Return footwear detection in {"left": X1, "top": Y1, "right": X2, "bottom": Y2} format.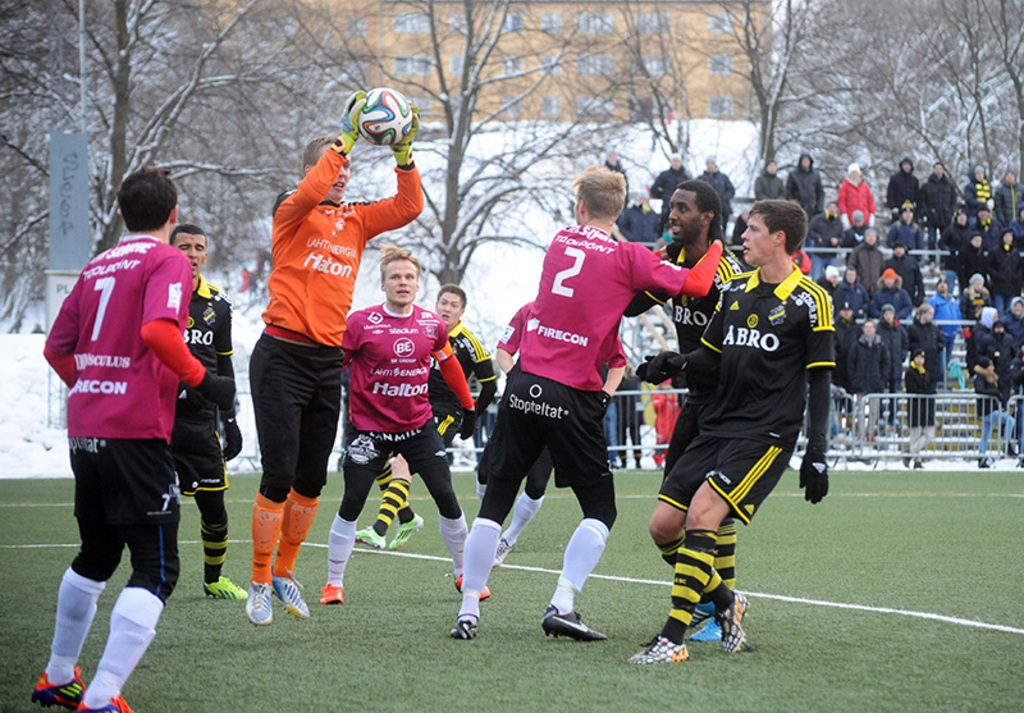
{"left": 631, "top": 635, "right": 686, "bottom": 662}.
